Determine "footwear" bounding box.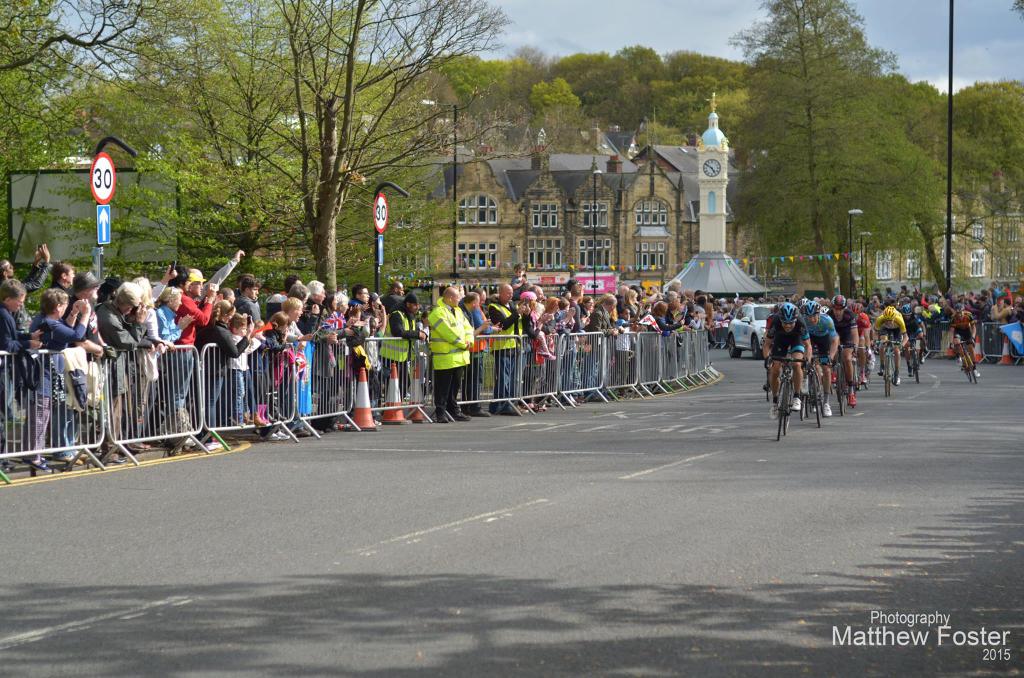
Determined: BBox(517, 405, 529, 412).
